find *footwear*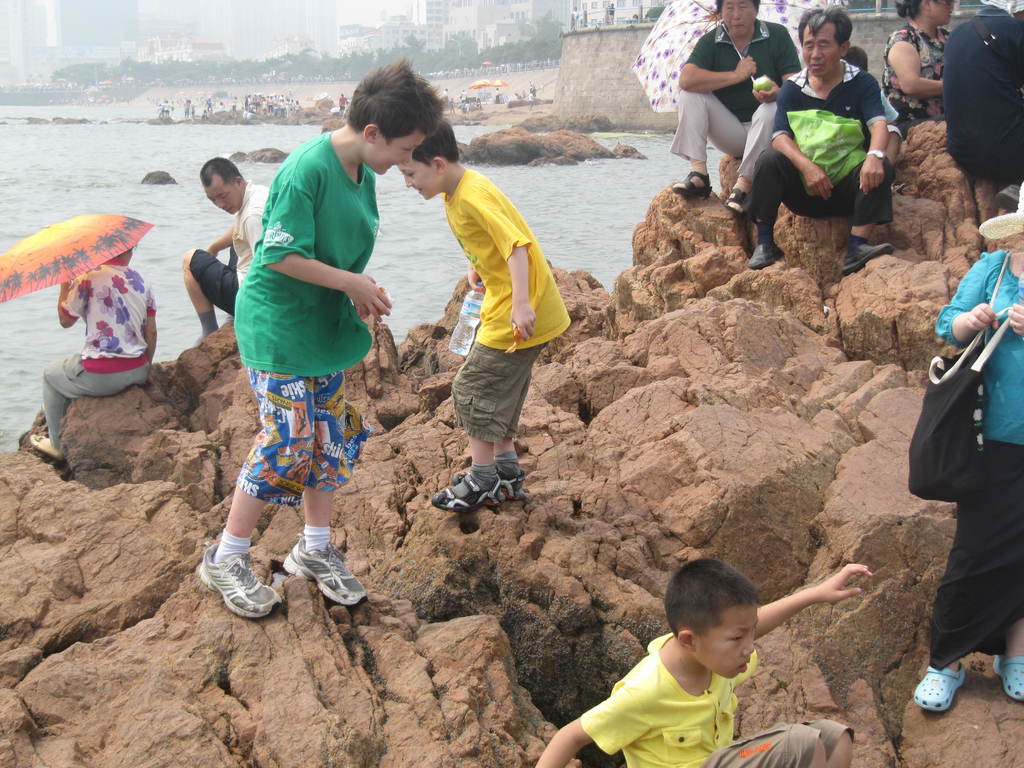
select_region(28, 429, 67, 465)
